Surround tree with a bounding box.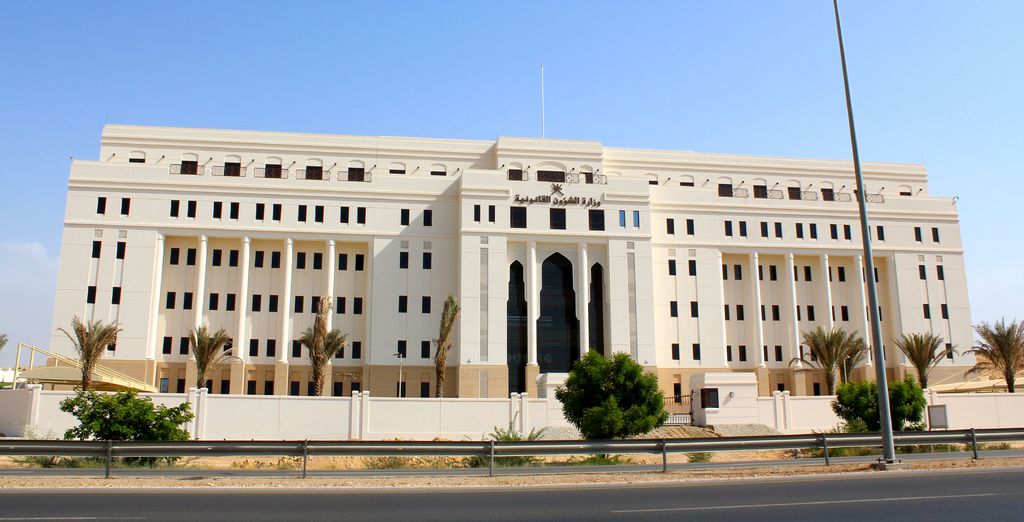
bbox(963, 321, 1023, 395).
